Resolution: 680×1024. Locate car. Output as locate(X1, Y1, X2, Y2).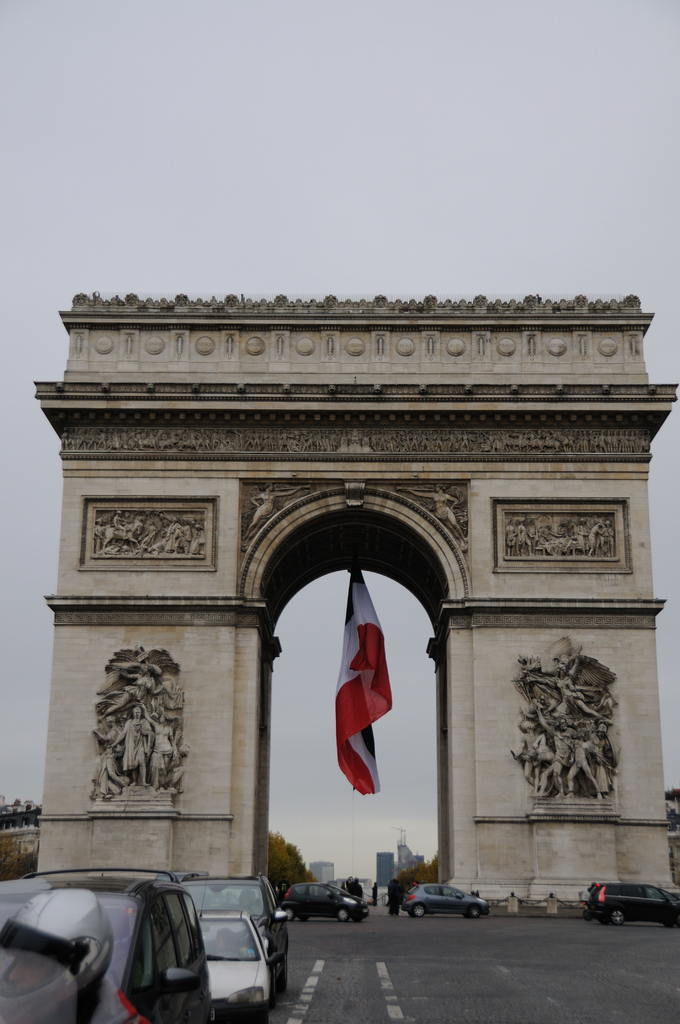
locate(590, 888, 679, 928).
